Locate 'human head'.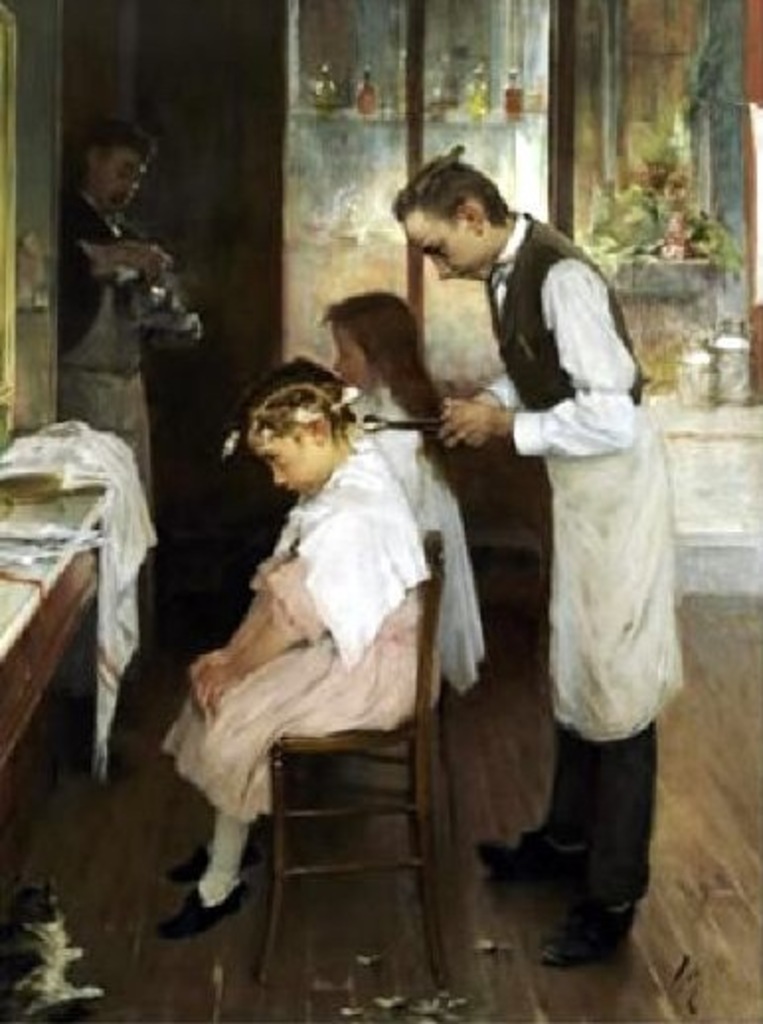
Bounding box: (61,109,152,210).
